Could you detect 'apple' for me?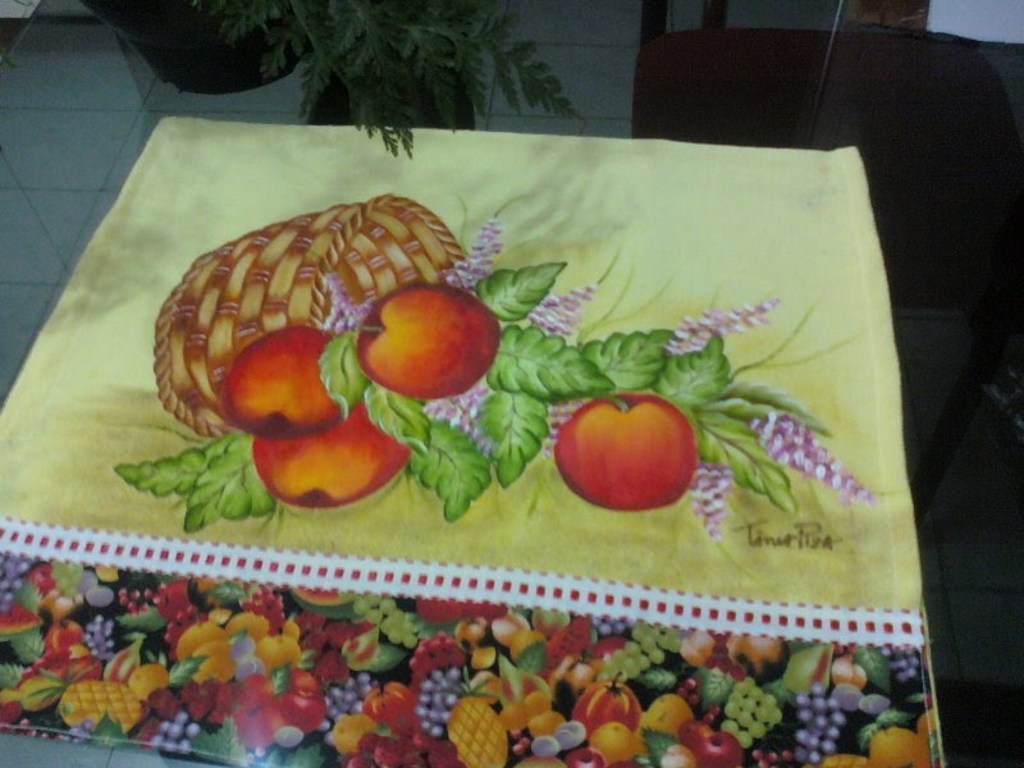
Detection result: select_region(246, 399, 410, 507).
